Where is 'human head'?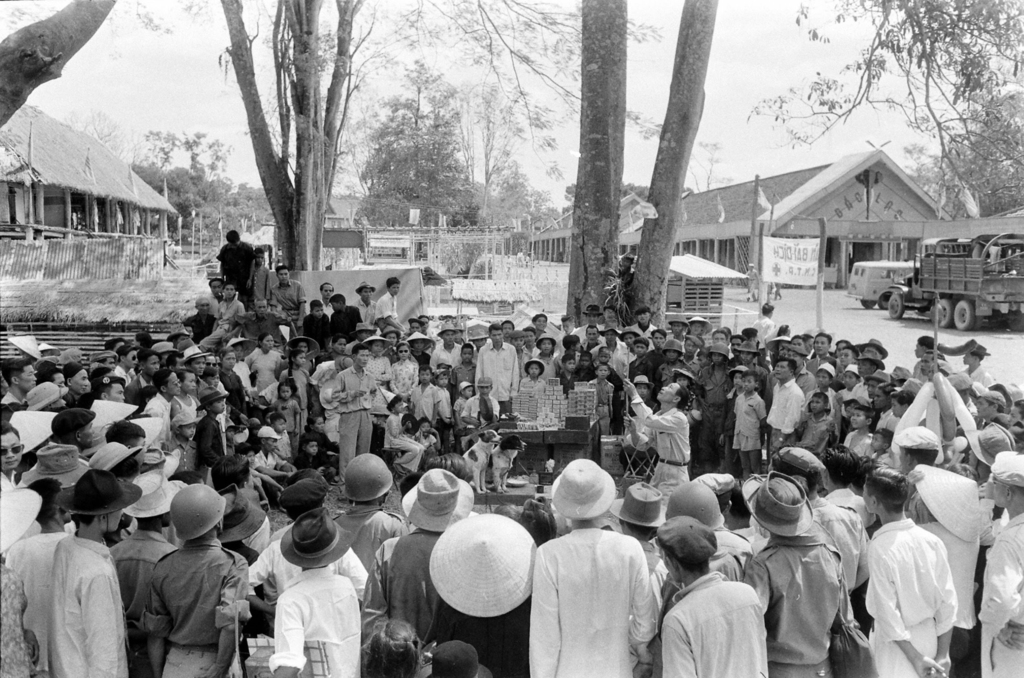
(x1=476, y1=376, x2=492, y2=397).
